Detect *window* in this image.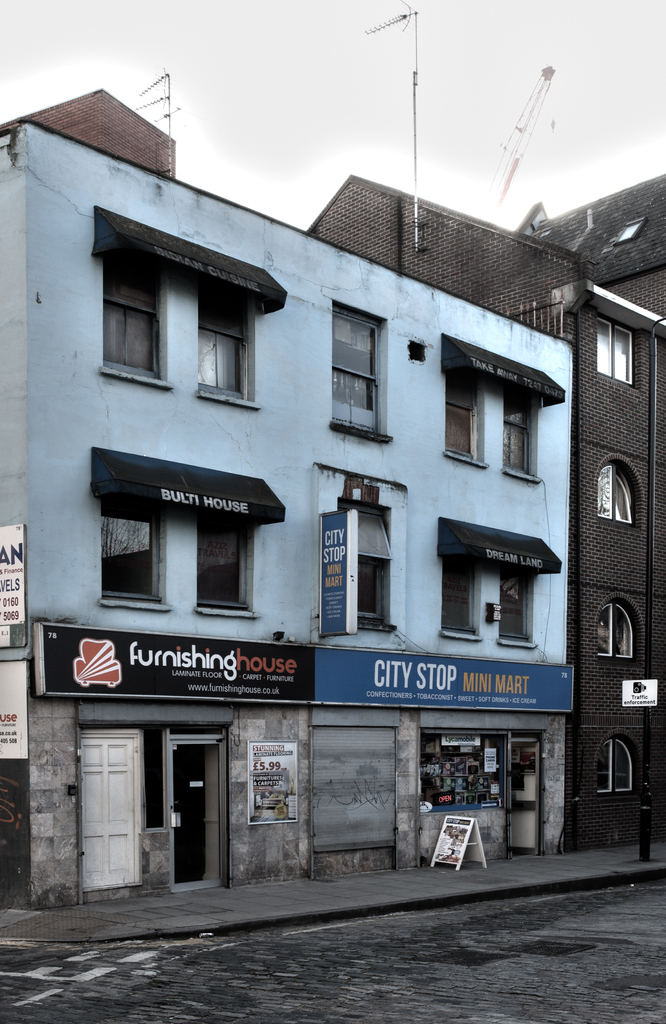
Detection: 330 298 391 428.
